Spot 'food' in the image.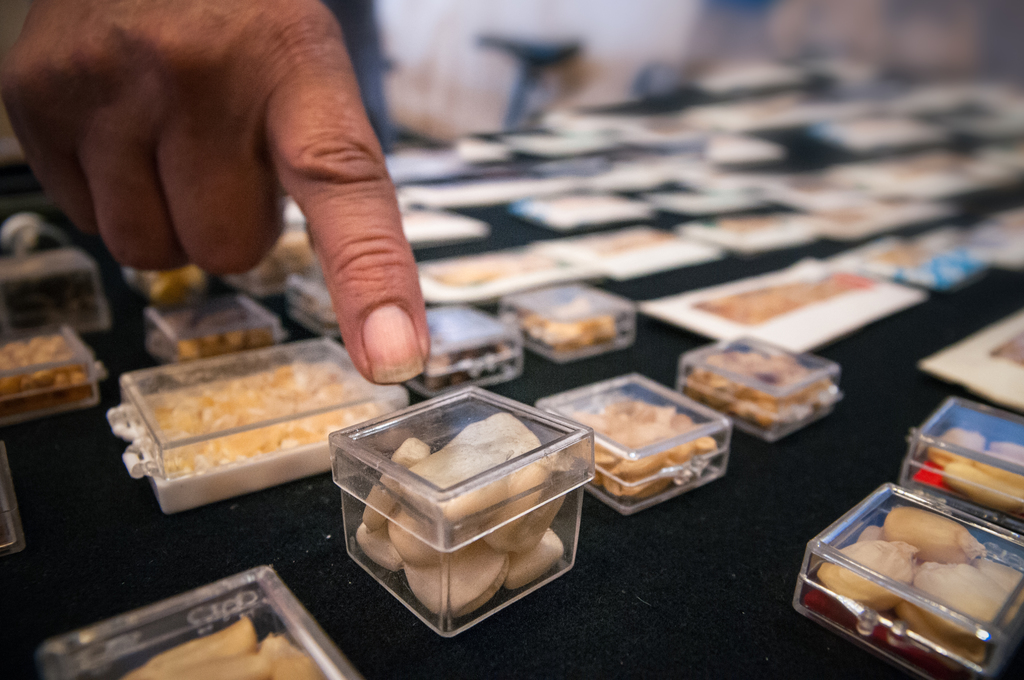
'food' found at 569 395 712 496.
